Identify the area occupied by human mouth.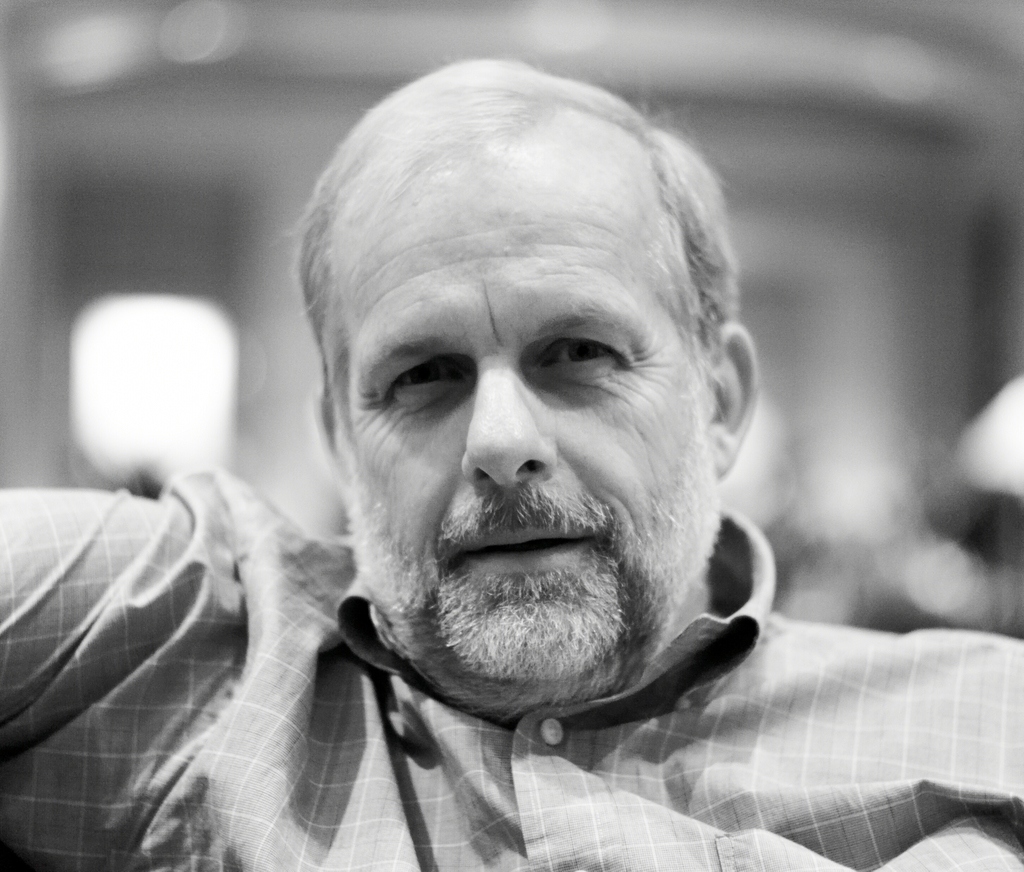
Area: [left=456, top=520, right=604, bottom=571].
